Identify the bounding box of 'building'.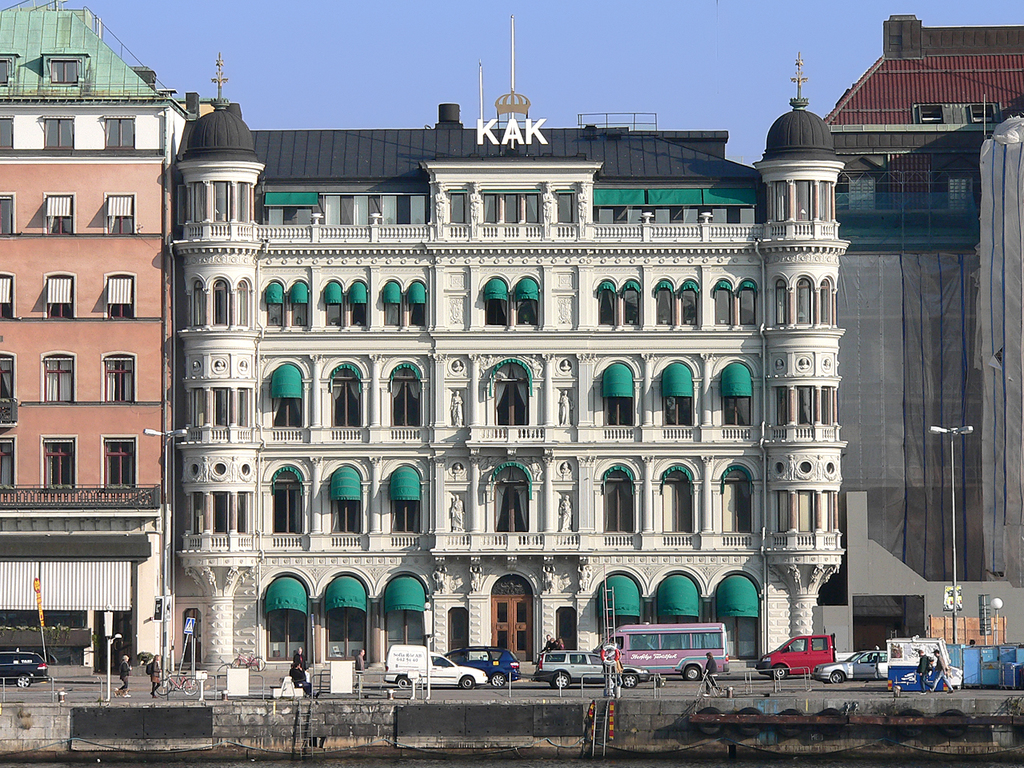
171:98:855:666.
